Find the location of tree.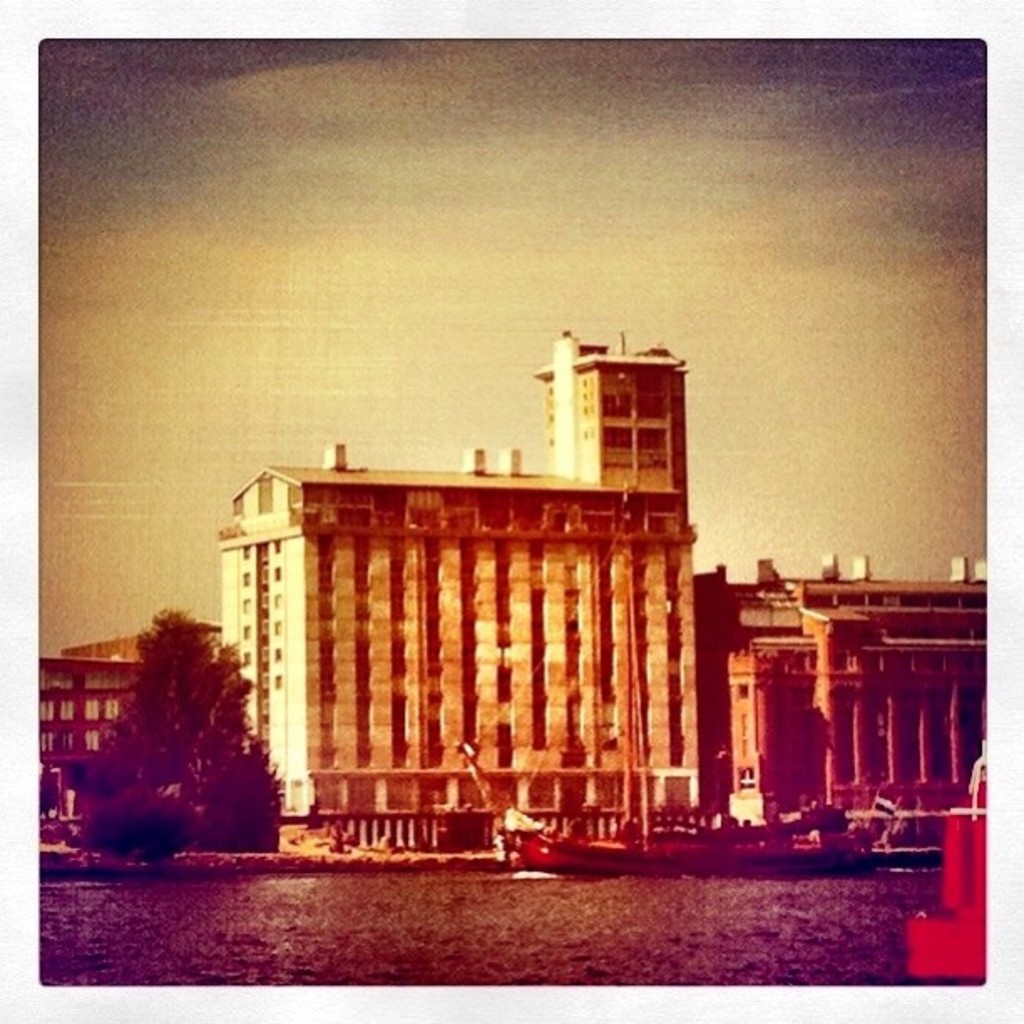
Location: x1=72, y1=589, x2=284, y2=870.
